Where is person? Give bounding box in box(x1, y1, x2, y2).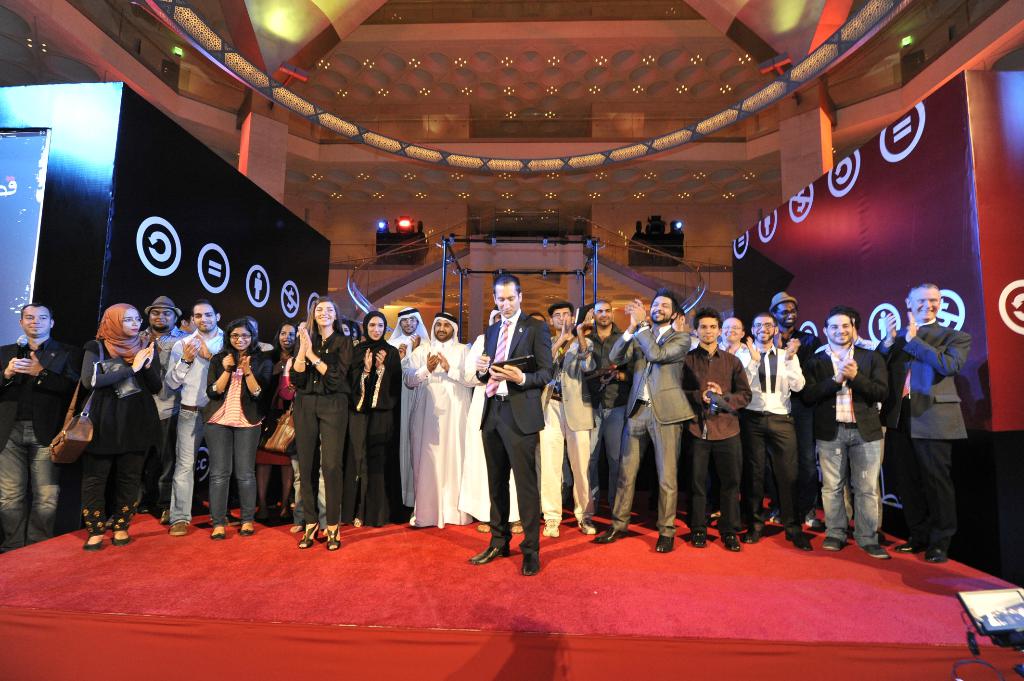
box(402, 310, 464, 531).
